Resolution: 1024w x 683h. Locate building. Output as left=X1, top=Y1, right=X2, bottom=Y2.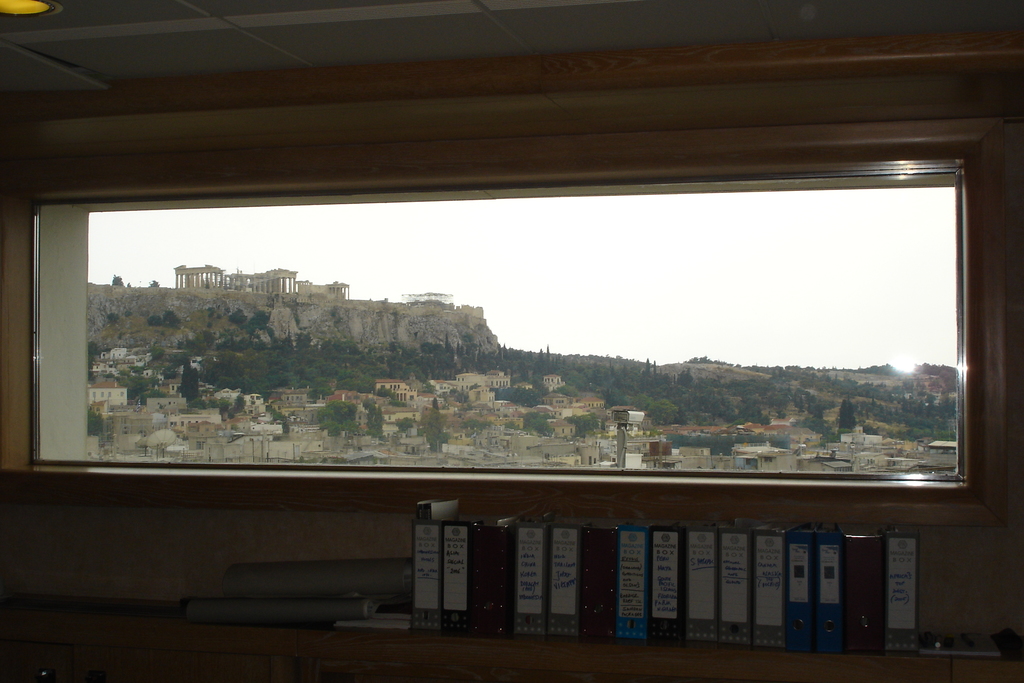
left=0, top=0, right=1023, bottom=682.
